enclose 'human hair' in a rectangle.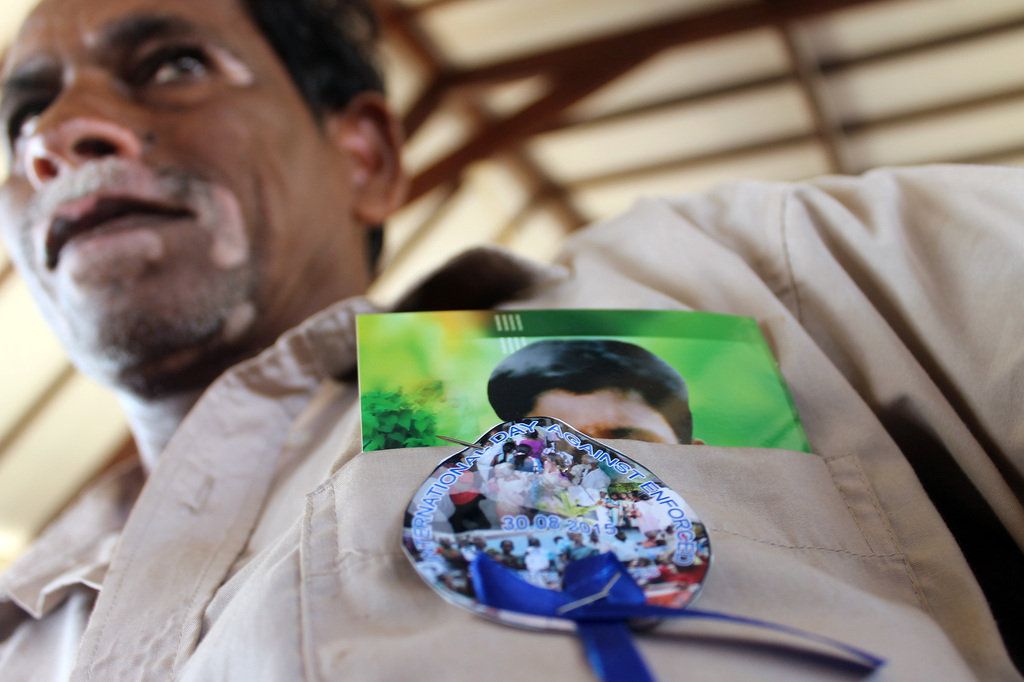
rect(483, 338, 697, 445).
